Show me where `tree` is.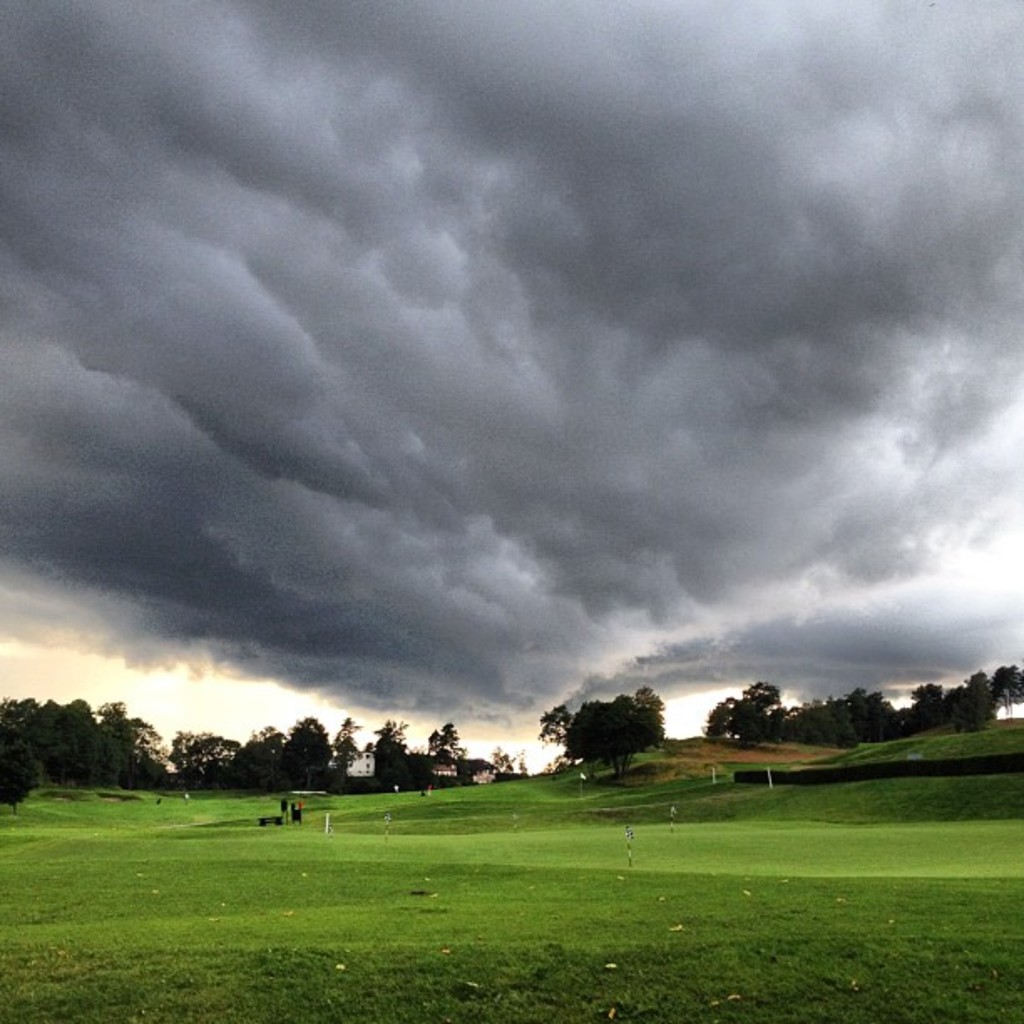
`tree` is at [left=246, top=723, right=289, bottom=800].
